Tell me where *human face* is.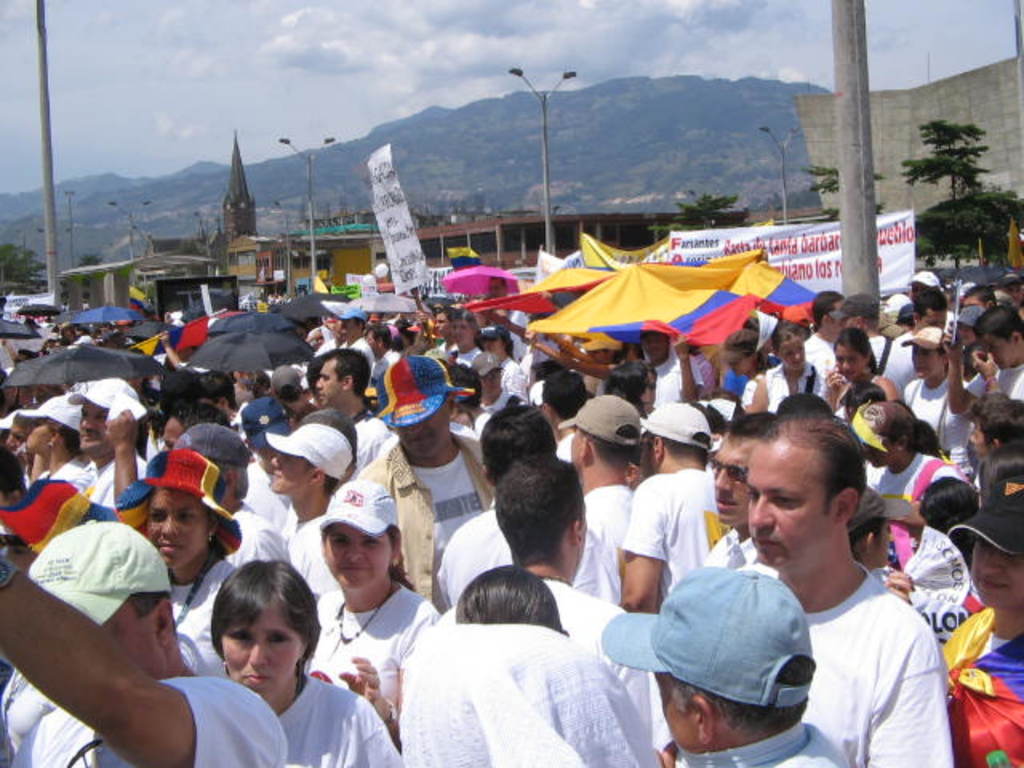
*human face* is at <bbox>6, 422, 30, 461</bbox>.
